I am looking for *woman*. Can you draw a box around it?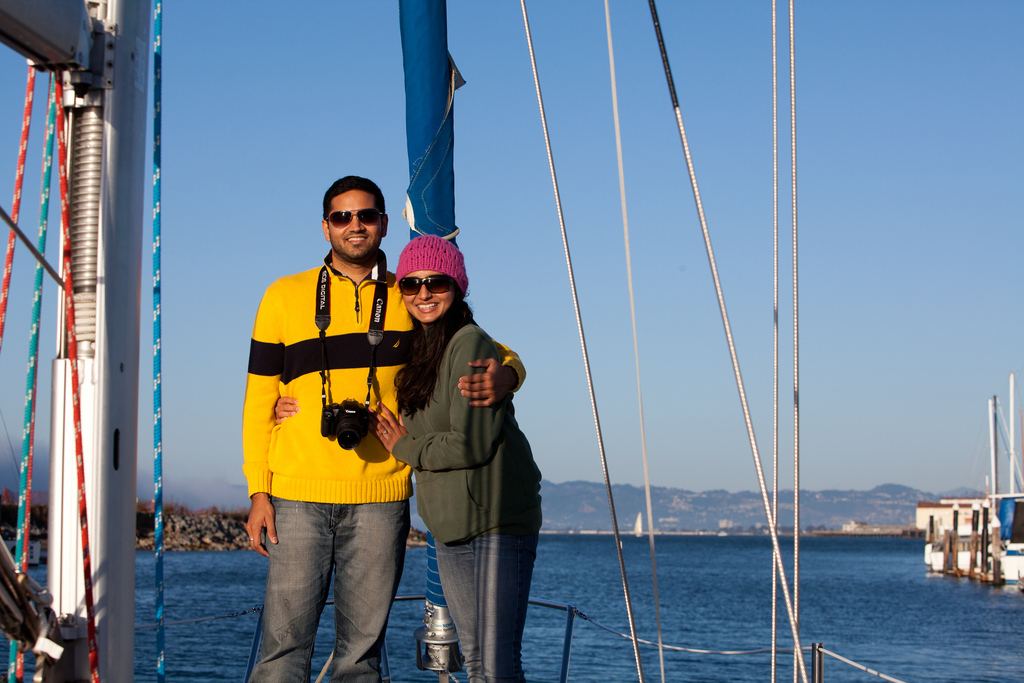
Sure, the bounding box is <box>376,233,538,677</box>.
